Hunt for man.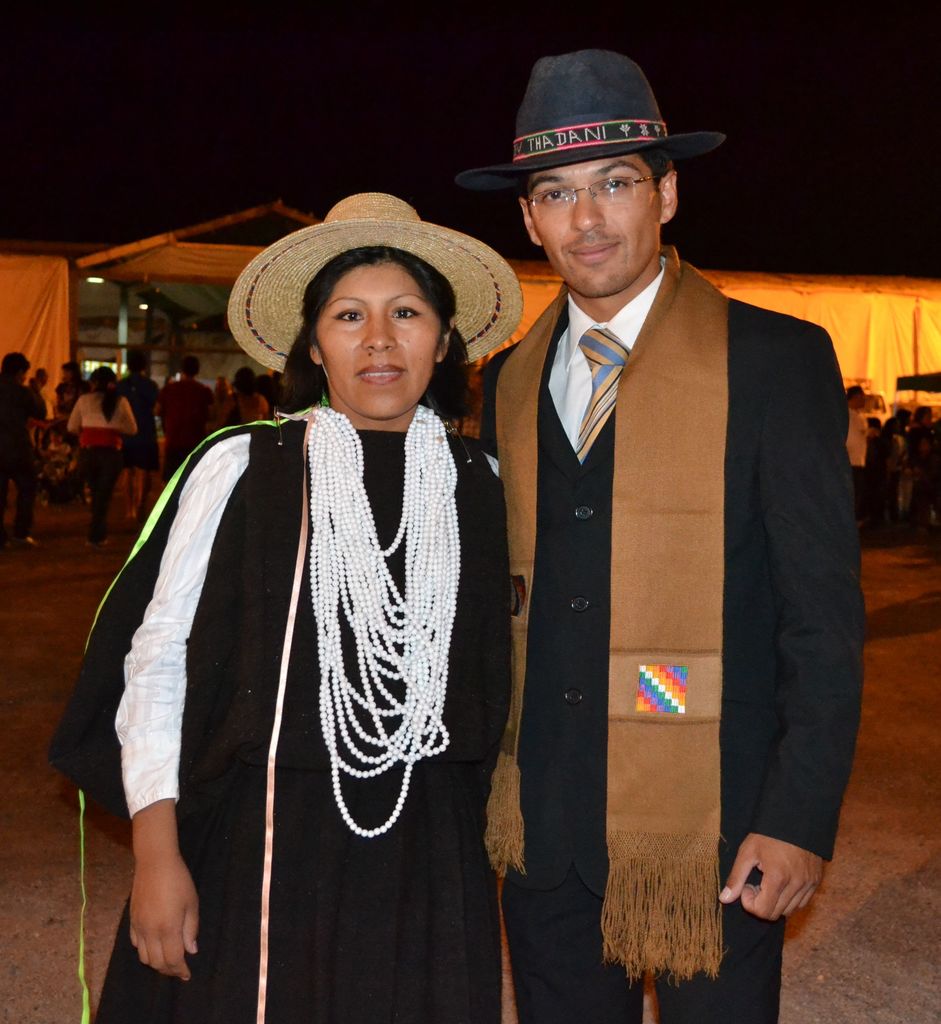
Hunted down at <bbox>392, 39, 874, 1018</bbox>.
